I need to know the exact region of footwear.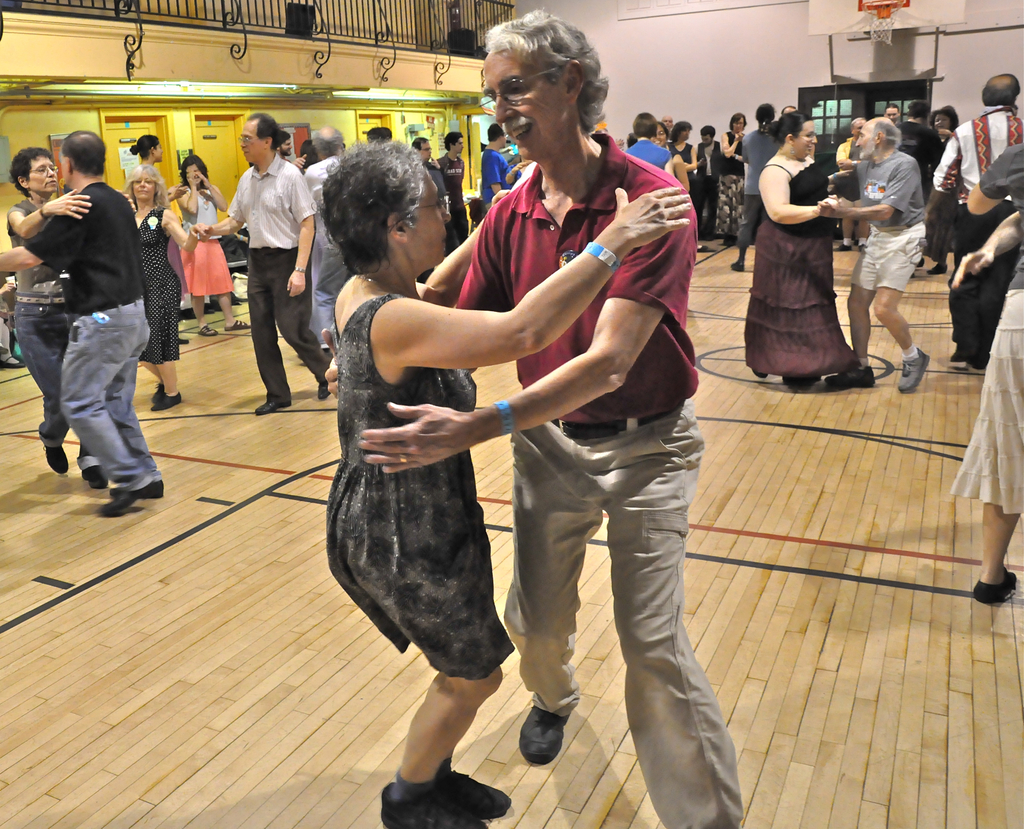
Region: crop(141, 473, 166, 498).
